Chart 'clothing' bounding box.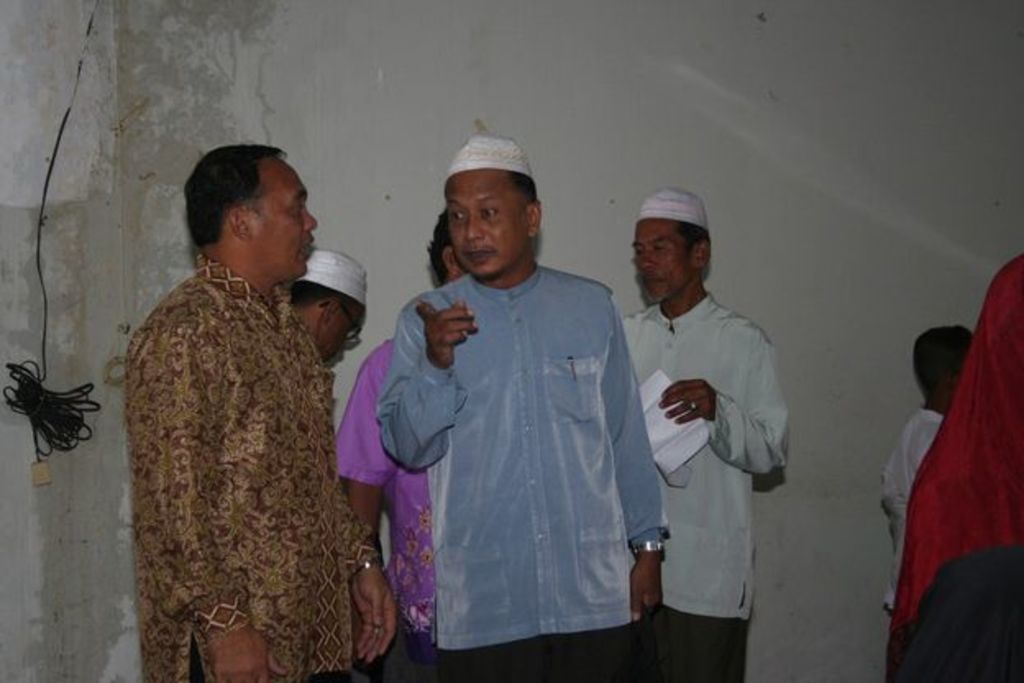
Charted: [x1=102, y1=207, x2=395, y2=682].
